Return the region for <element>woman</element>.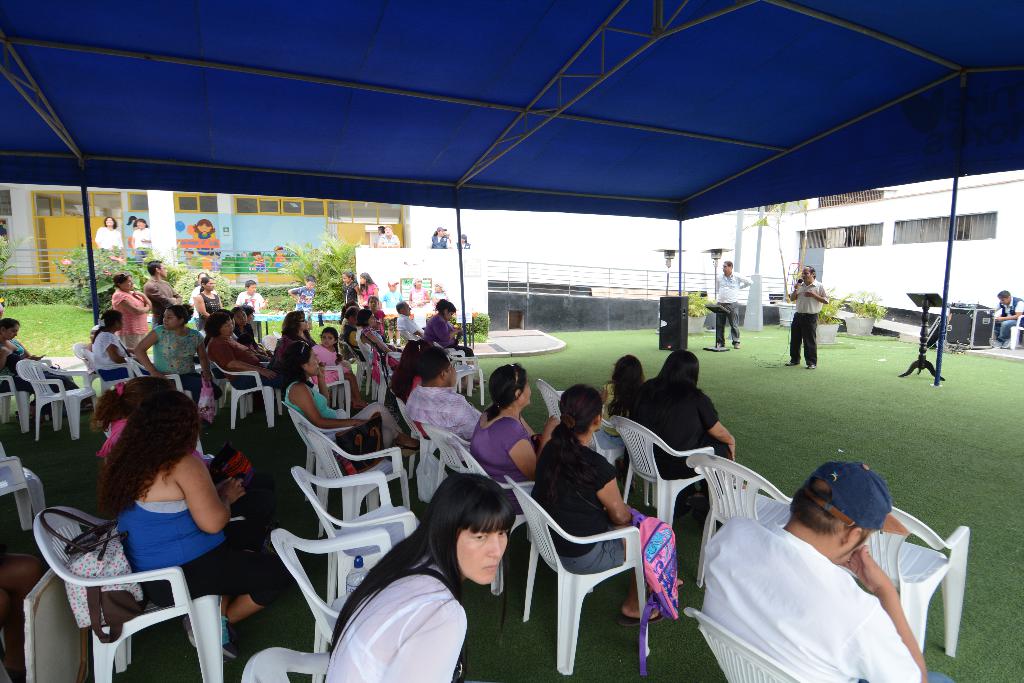
rect(531, 383, 685, 628).
